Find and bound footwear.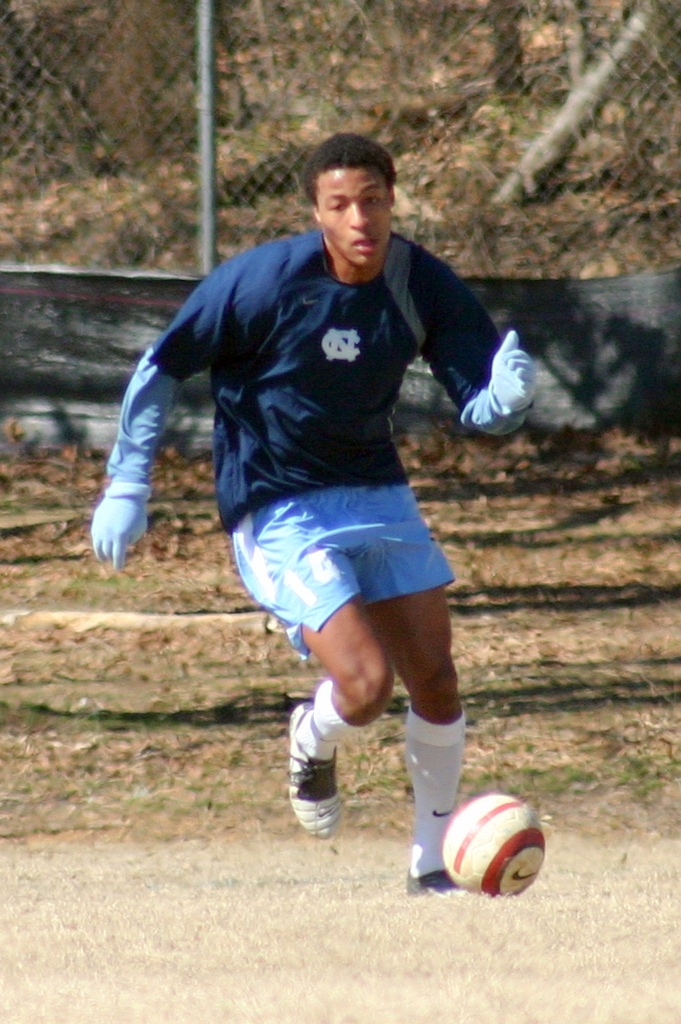
Bound: x1=405 y1=871 x2=467 y2=899.
